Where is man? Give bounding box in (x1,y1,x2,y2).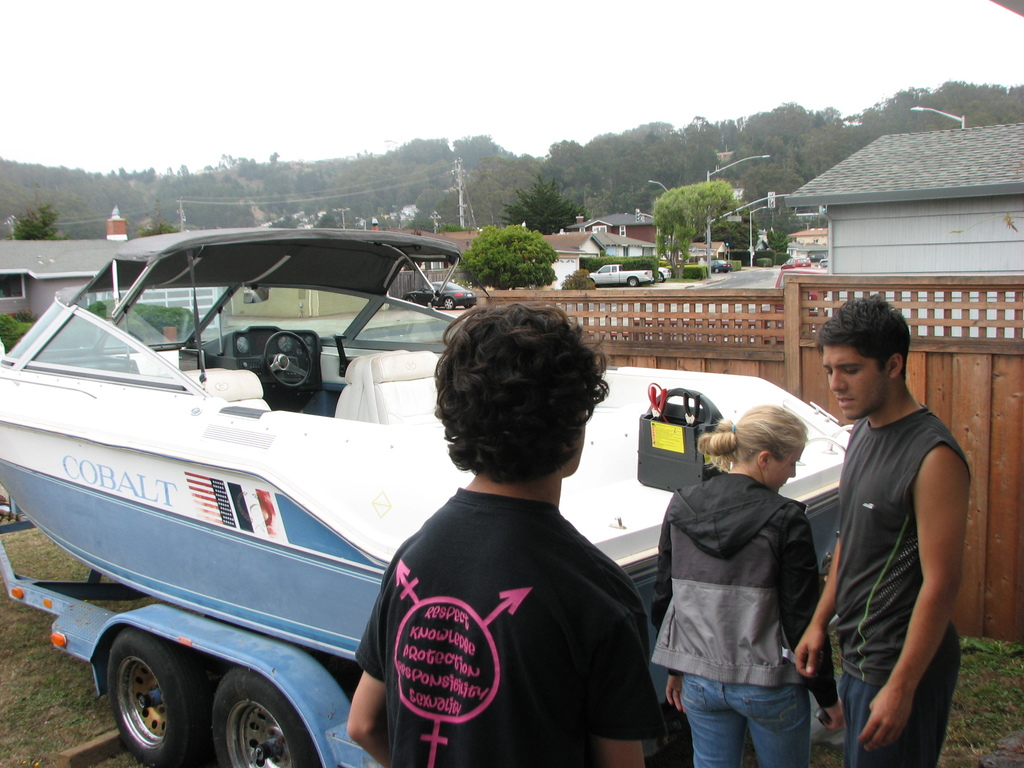
(346,296,665,767).
